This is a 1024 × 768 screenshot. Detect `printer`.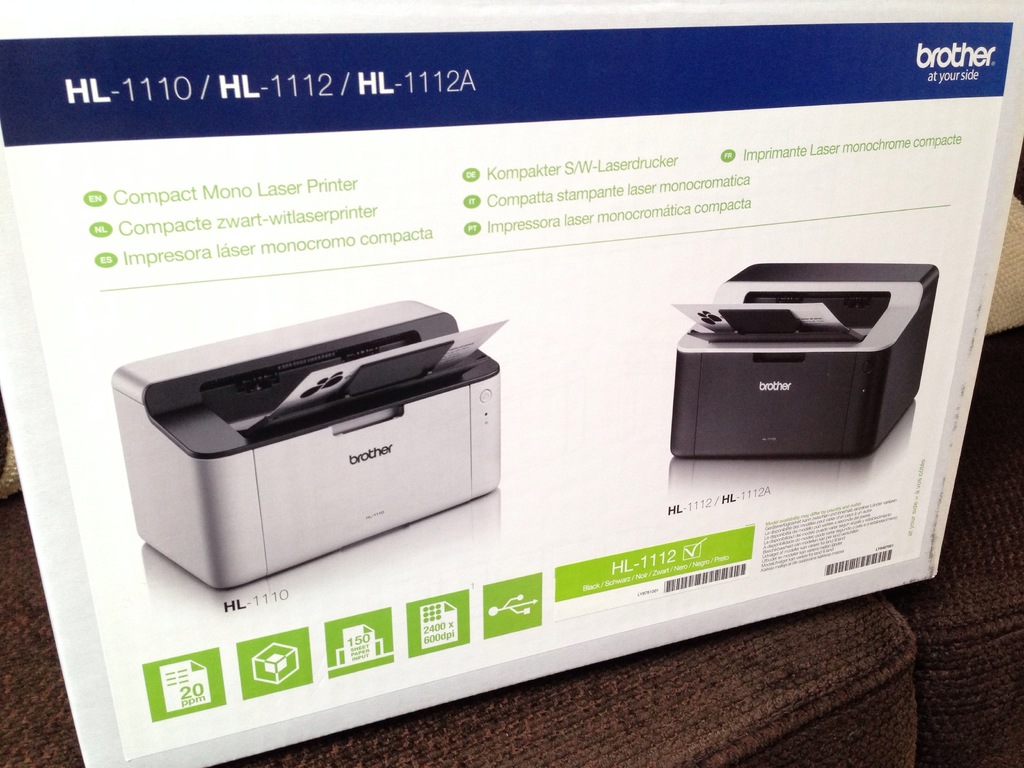
left=669, top=262, right=938, bottom=457.
